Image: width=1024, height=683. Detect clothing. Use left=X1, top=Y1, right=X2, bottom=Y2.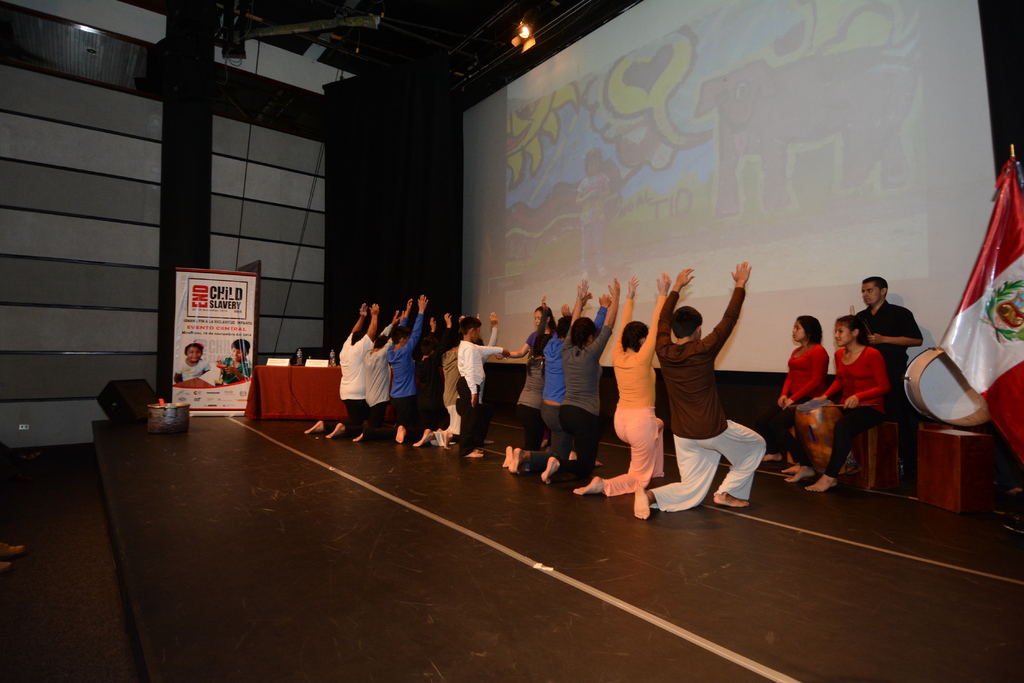
left=763, top=341, right=830, bottom=456.
